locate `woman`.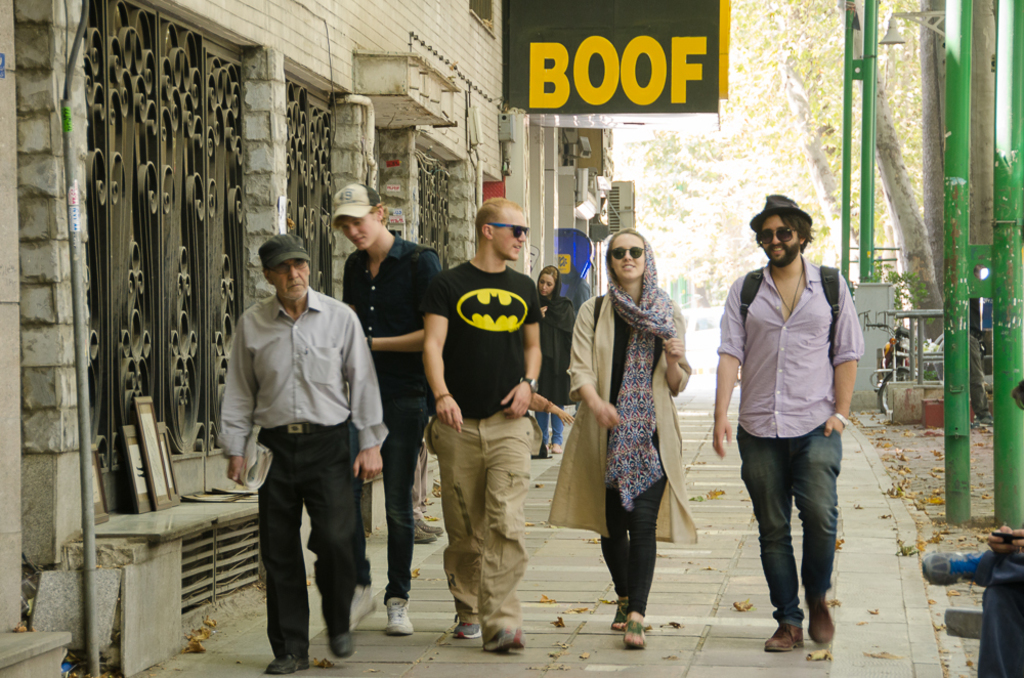
Bounding box: [left=570, top=221, right=705, bottom=634].
